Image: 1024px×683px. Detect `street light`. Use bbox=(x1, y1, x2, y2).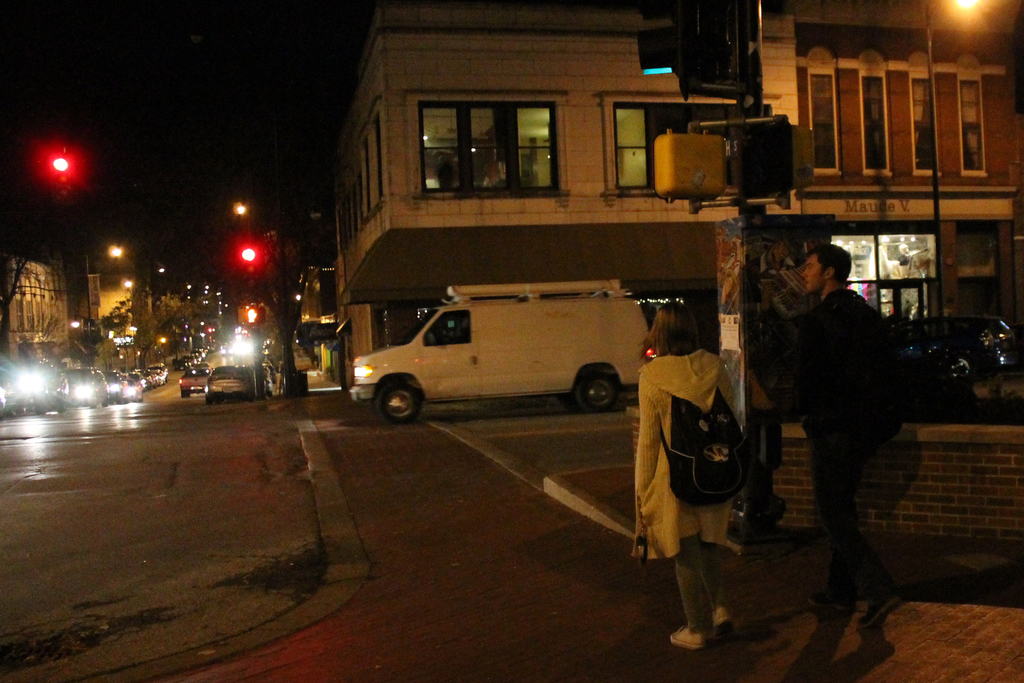
bbox=(154, 265, 170, 276).
